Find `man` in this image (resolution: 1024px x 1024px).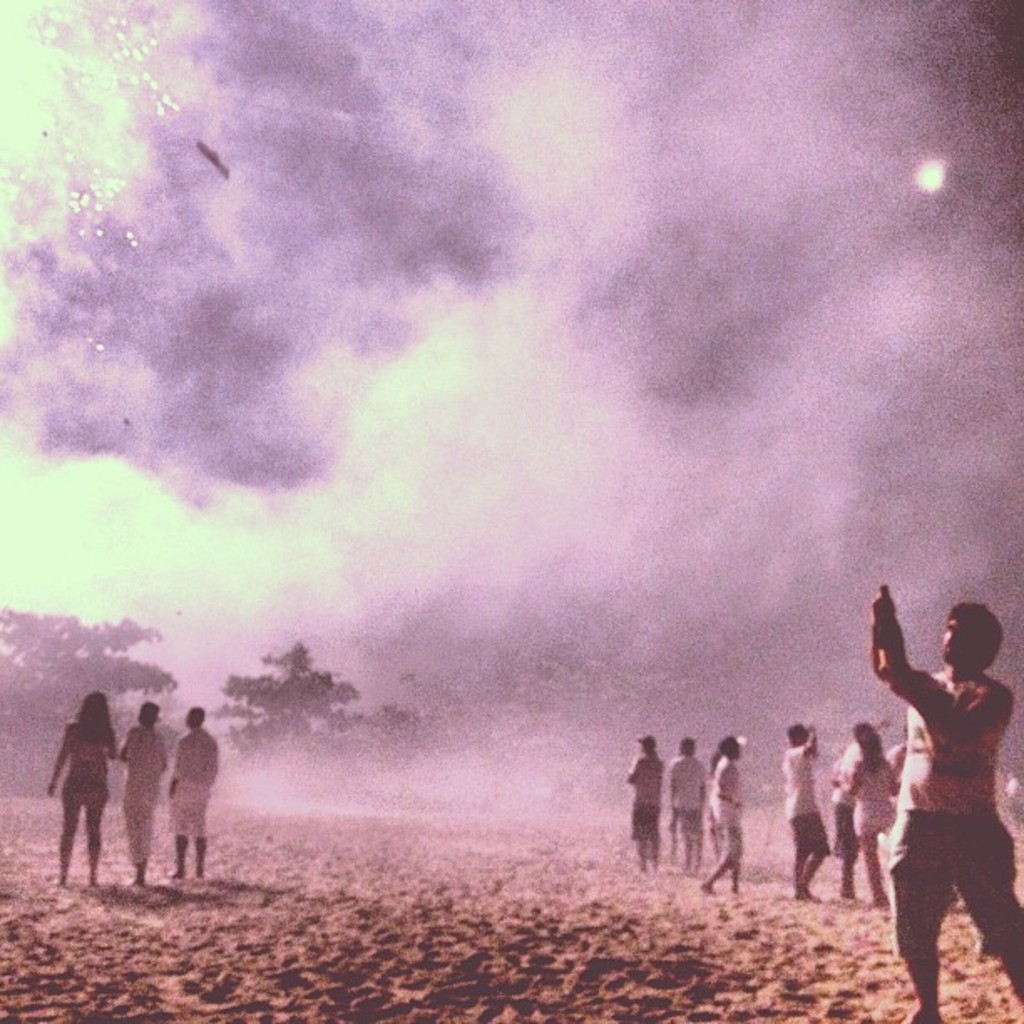
x1=828 y1=714 x2=865 y2=907.
